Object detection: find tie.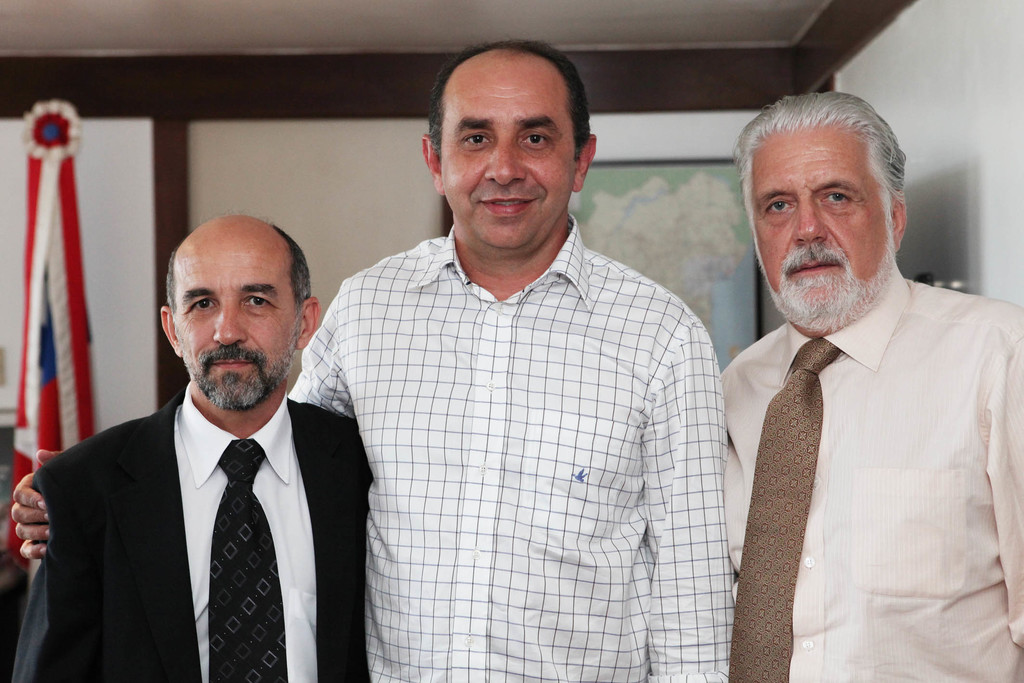
[left=209, top=441, right=286, bottom=682].
